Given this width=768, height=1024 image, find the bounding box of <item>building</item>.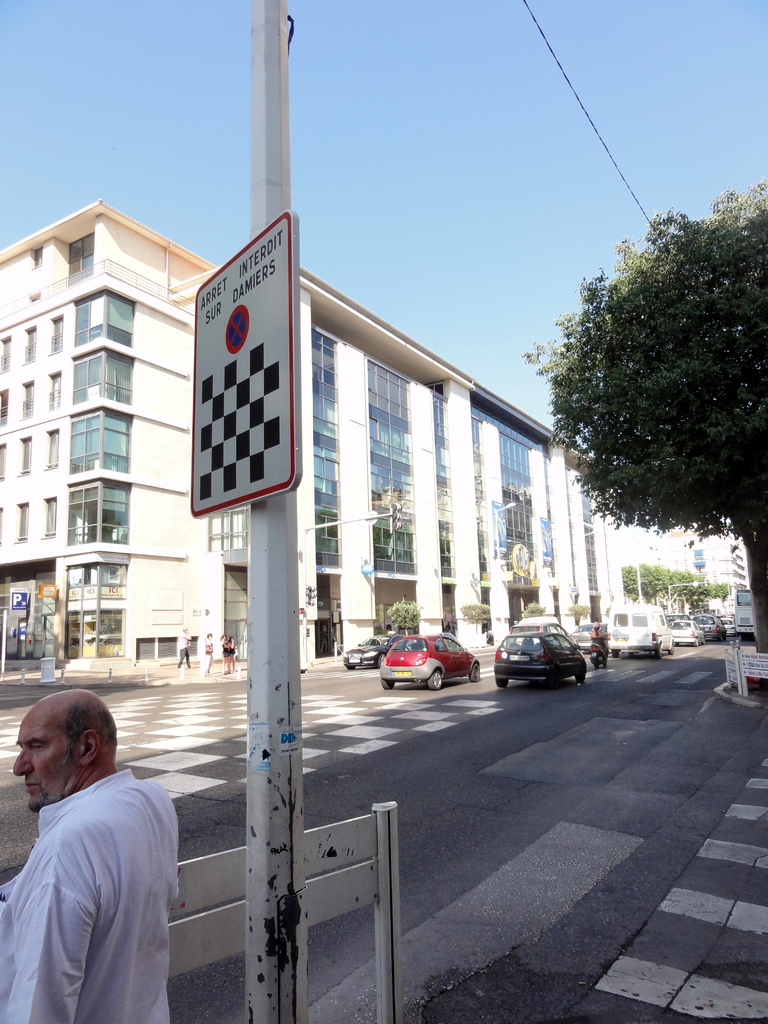
BBox(665, 525, 747, 637).
